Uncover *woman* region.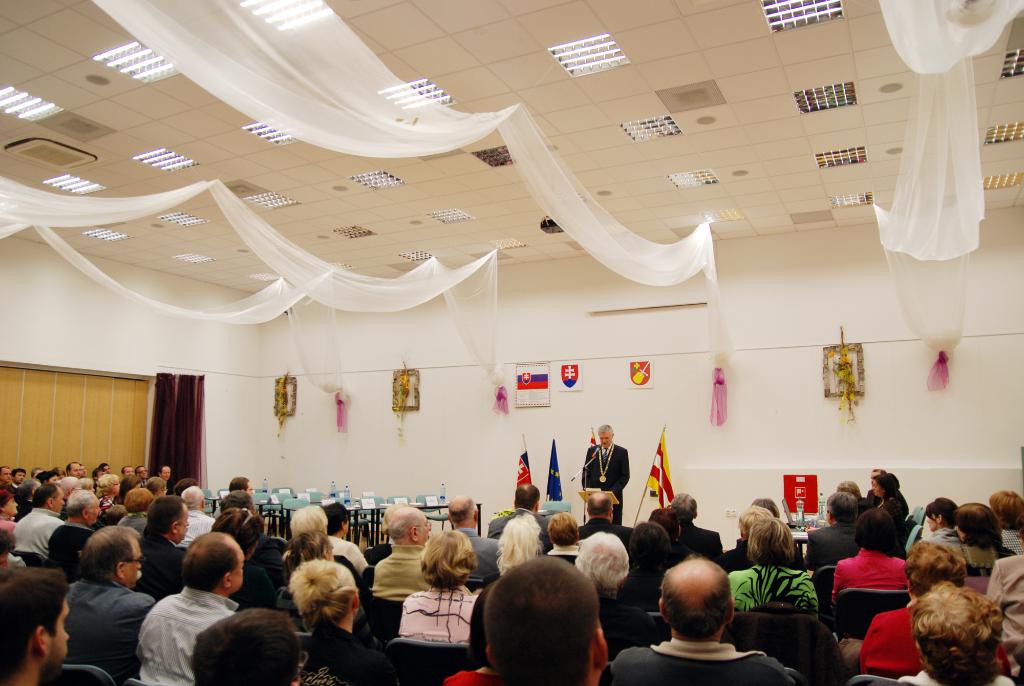
Uncovered: bbox=[92, 470, 117, 512].
